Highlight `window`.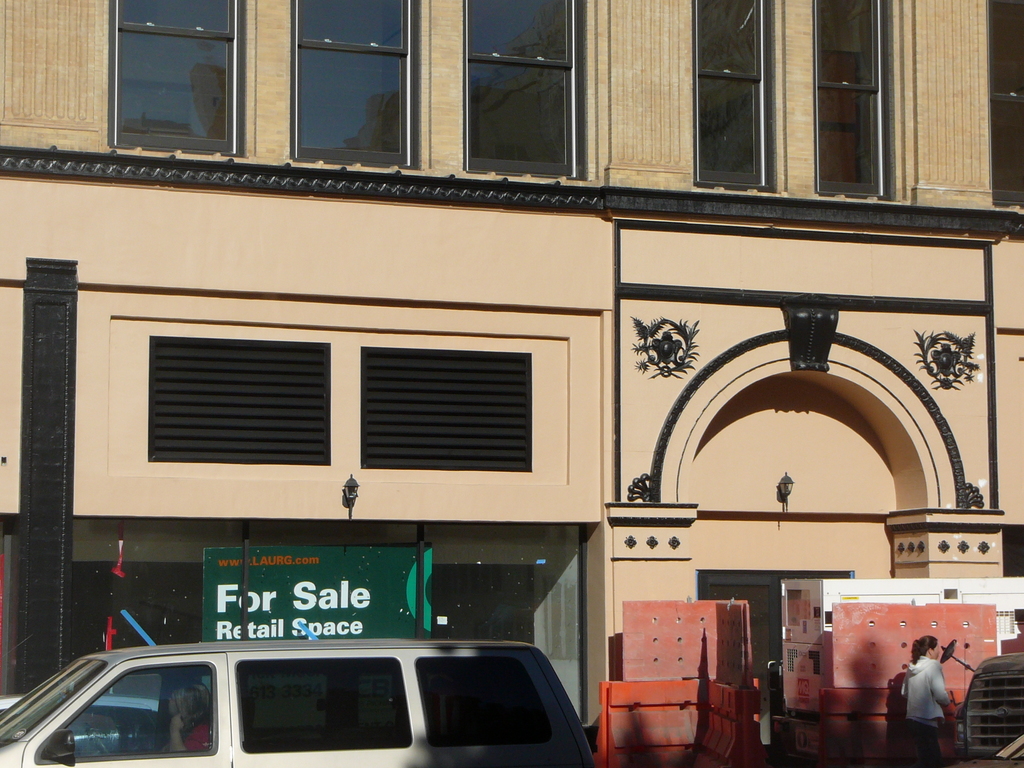
Highlighted region: 692:1:779:188.
